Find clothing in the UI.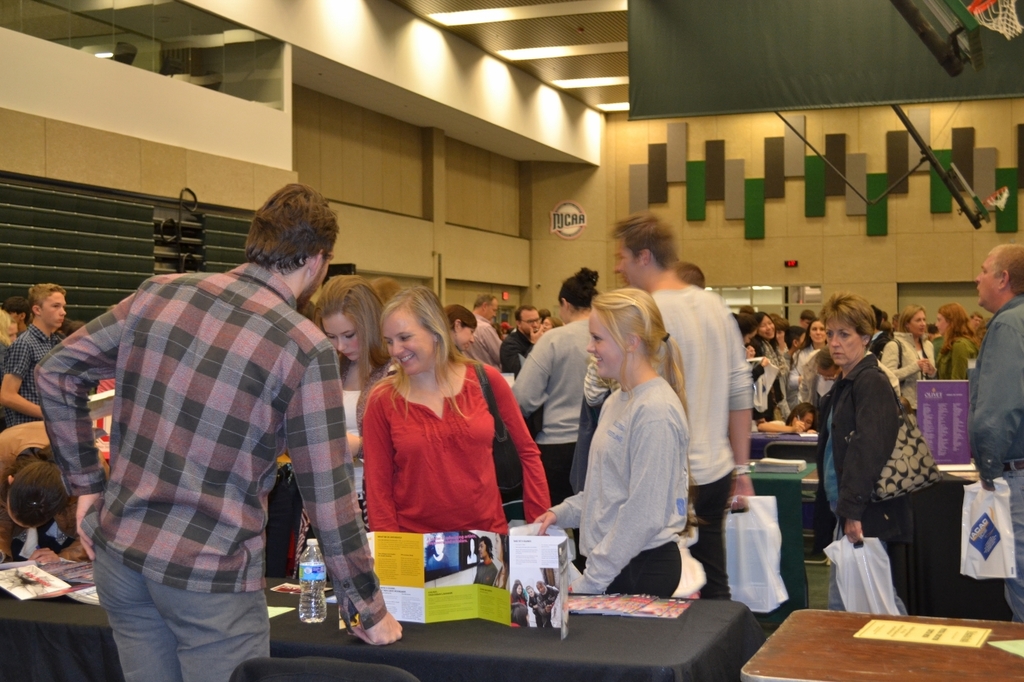
UI element at [349, 368, 361, 518].
